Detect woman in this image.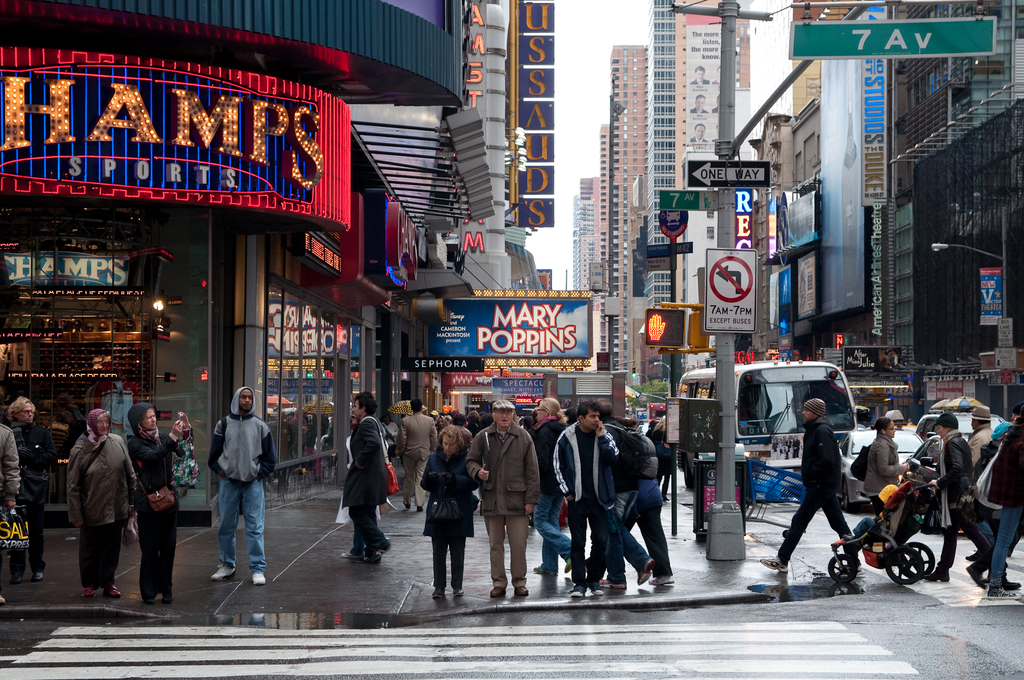
Detection: {"left": 463, "top": 410, "right": 484, "bottom": 439}.
